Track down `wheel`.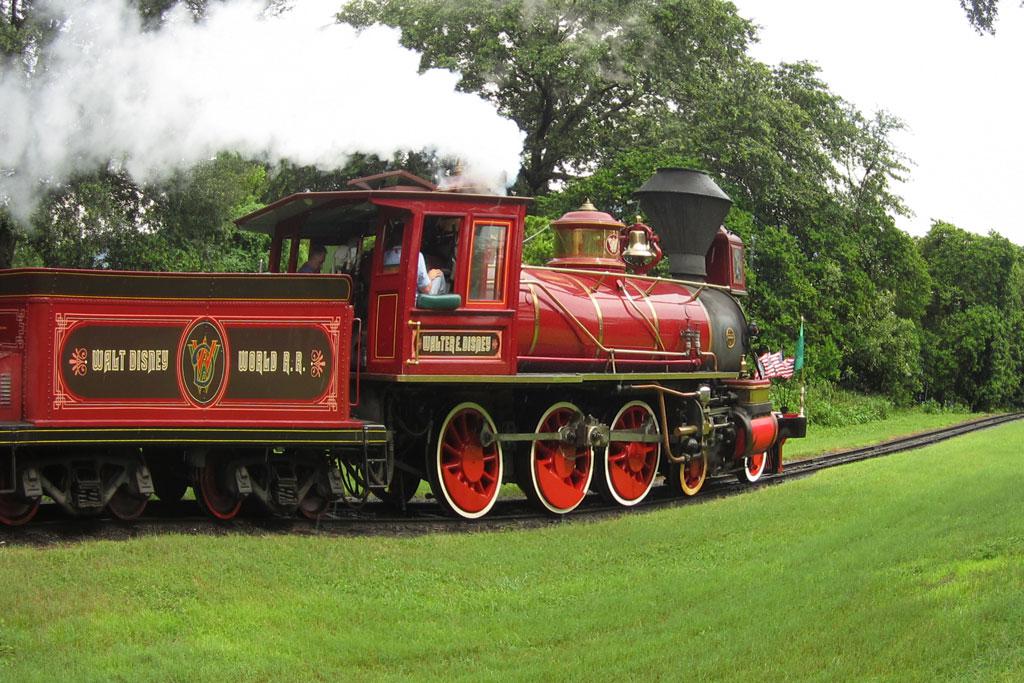
Tracked to 360, 458, 420, 507.
